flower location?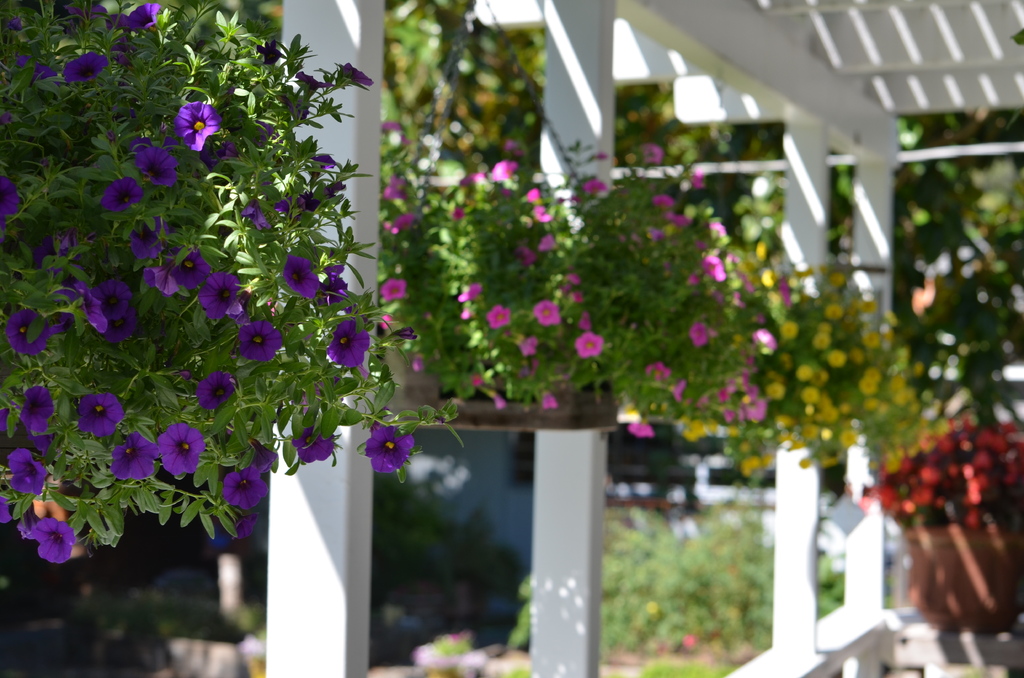
bbox(495, 394, 505, 409)
